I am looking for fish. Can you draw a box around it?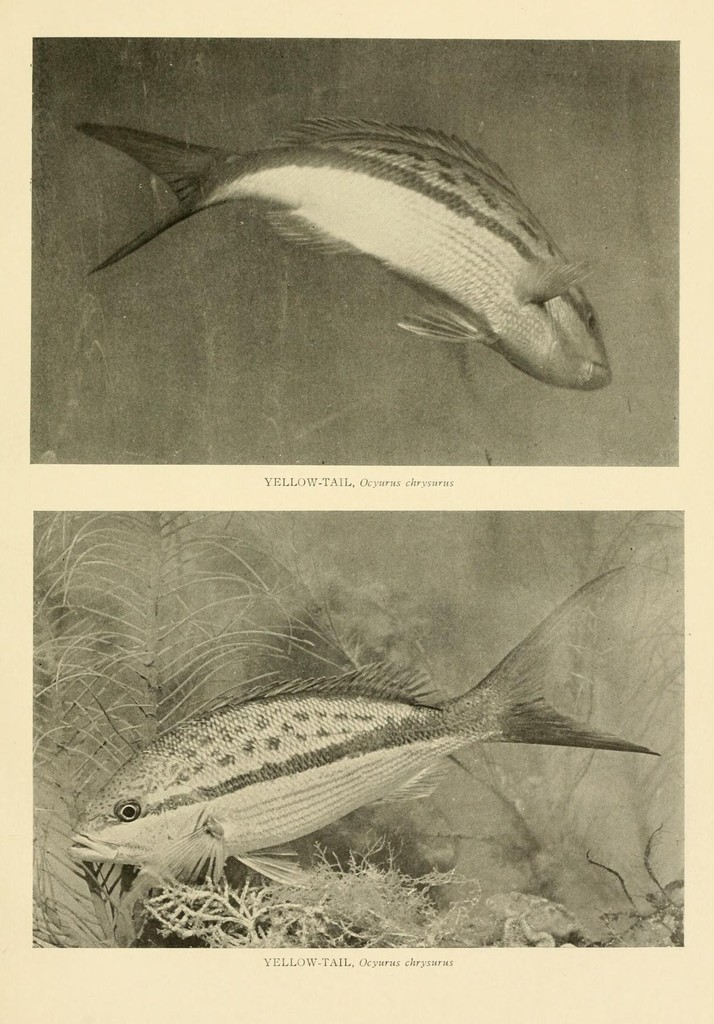
Sure, the bounding box is (left=76, top=113, right=613, bottom=389).
